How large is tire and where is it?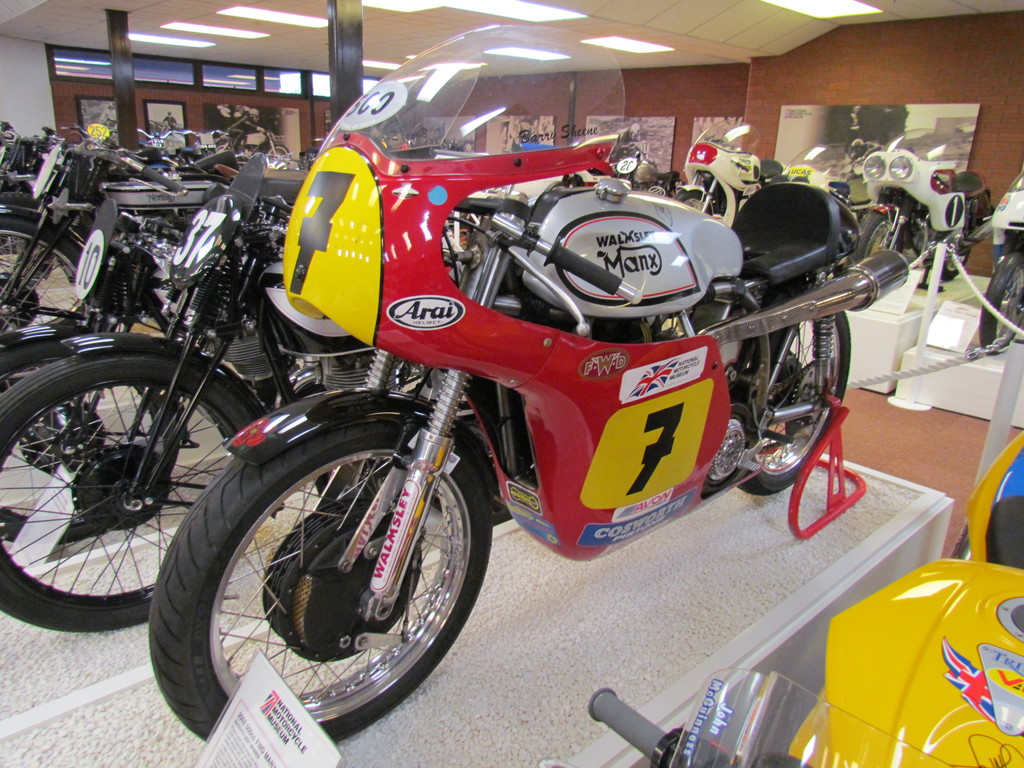
Bounding box: locate(0, 355, 252, 633).
